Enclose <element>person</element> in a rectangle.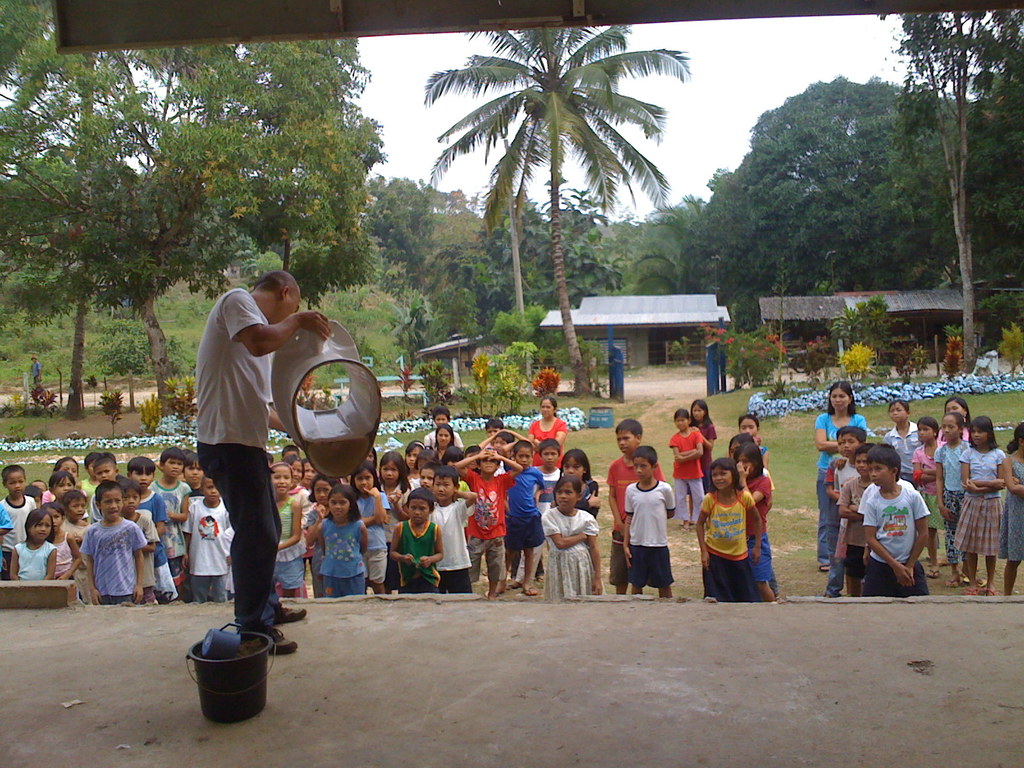
bbox=(38, 502, 79, 582).
